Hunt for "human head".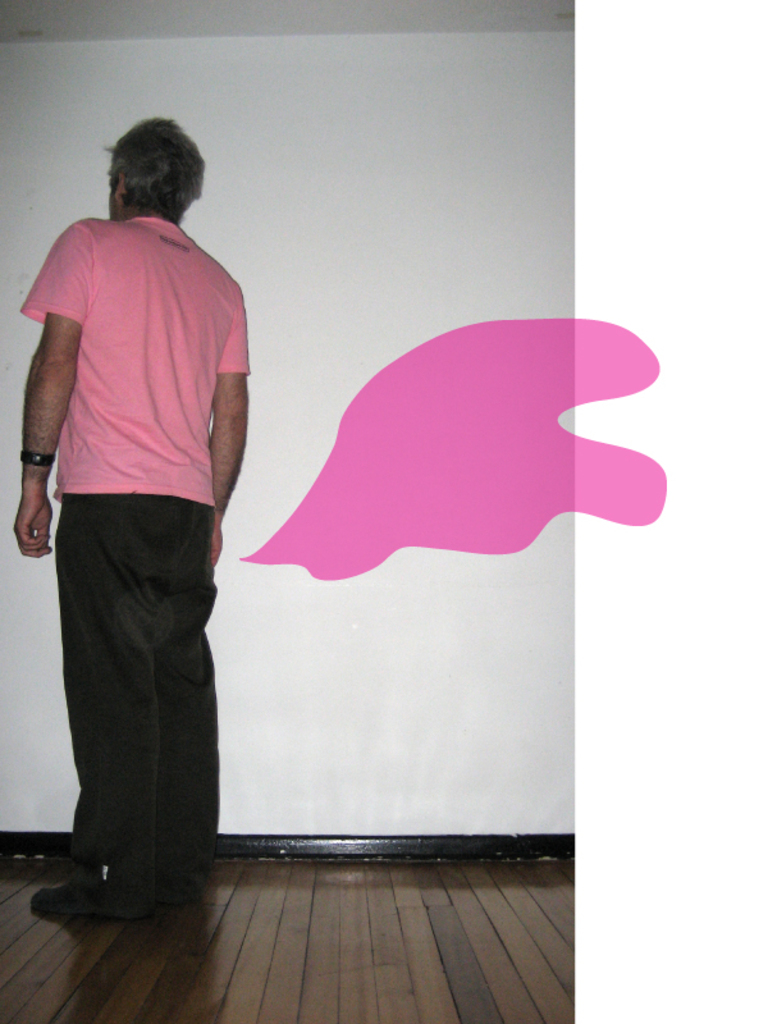
Hunted down at Rect(109, 116, 207, 221).
